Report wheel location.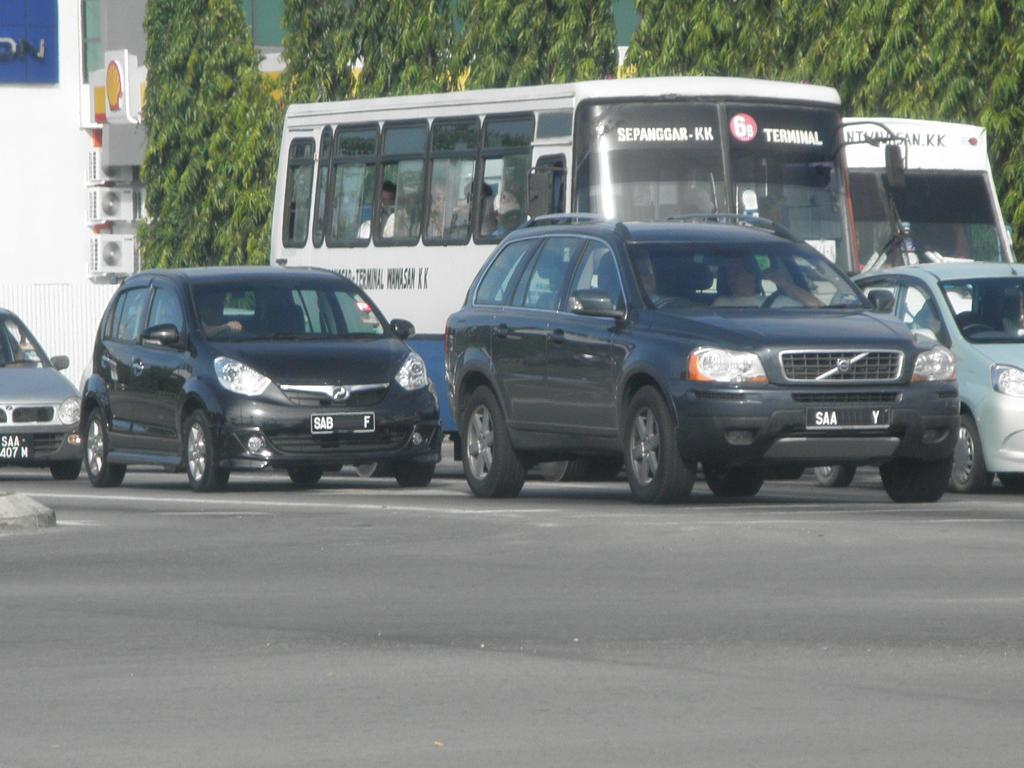
Report: crop(460, 385, 529, 493).
